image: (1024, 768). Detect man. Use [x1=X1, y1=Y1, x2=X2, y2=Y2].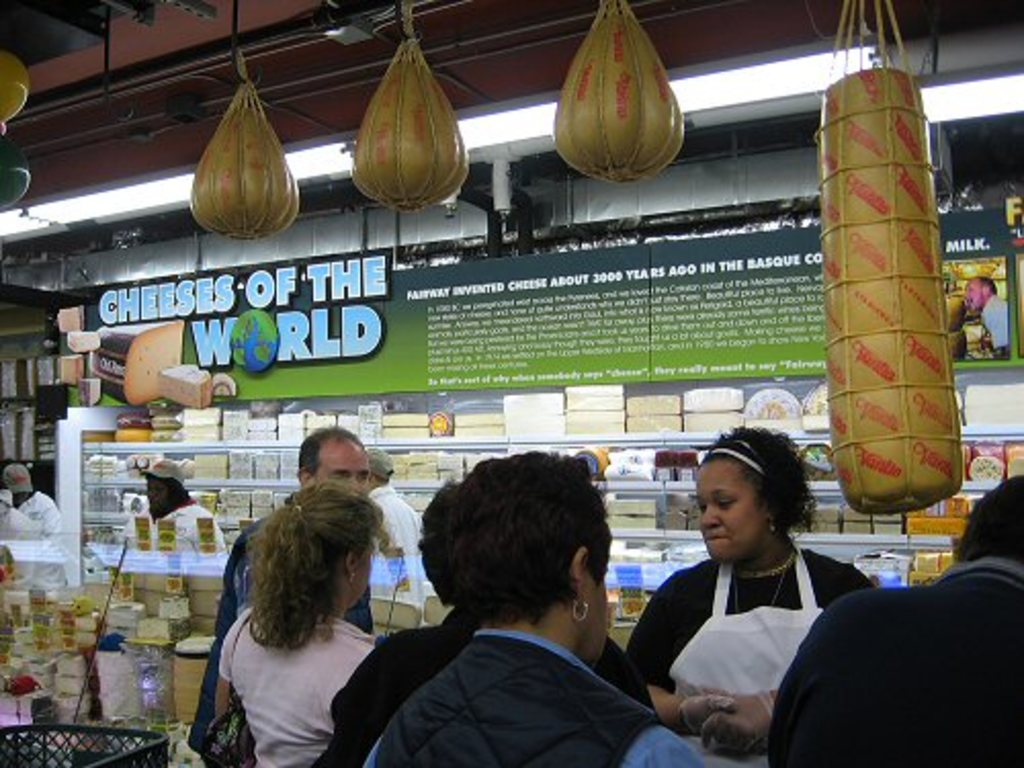
[x1=117, y1=455, x2=223, y2=555].
